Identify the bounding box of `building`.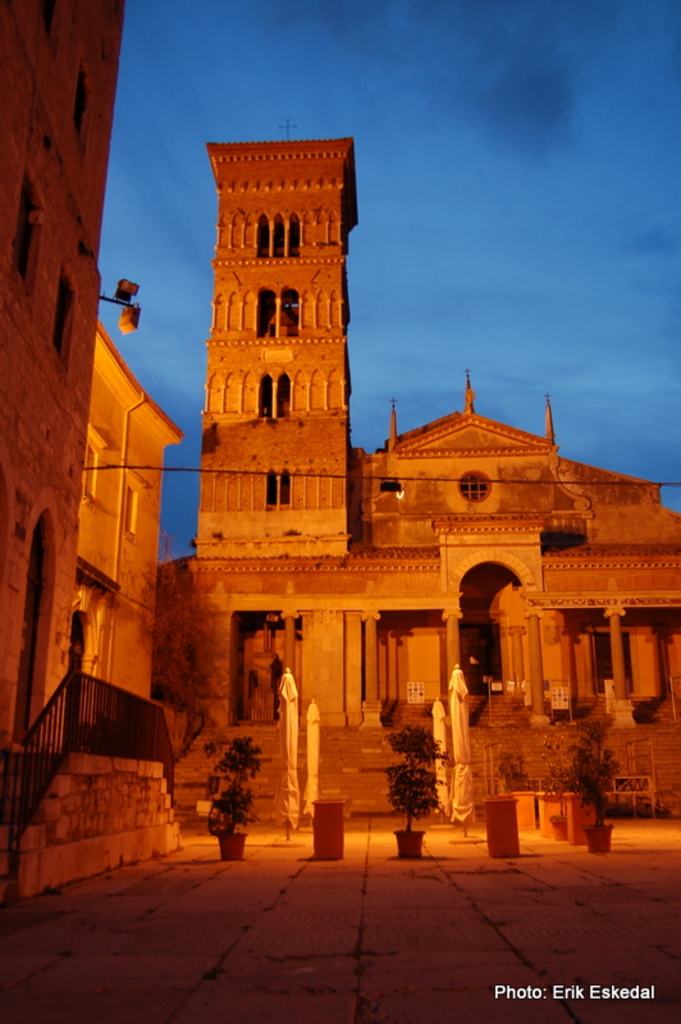
rect(165, 137, 680, 814).
